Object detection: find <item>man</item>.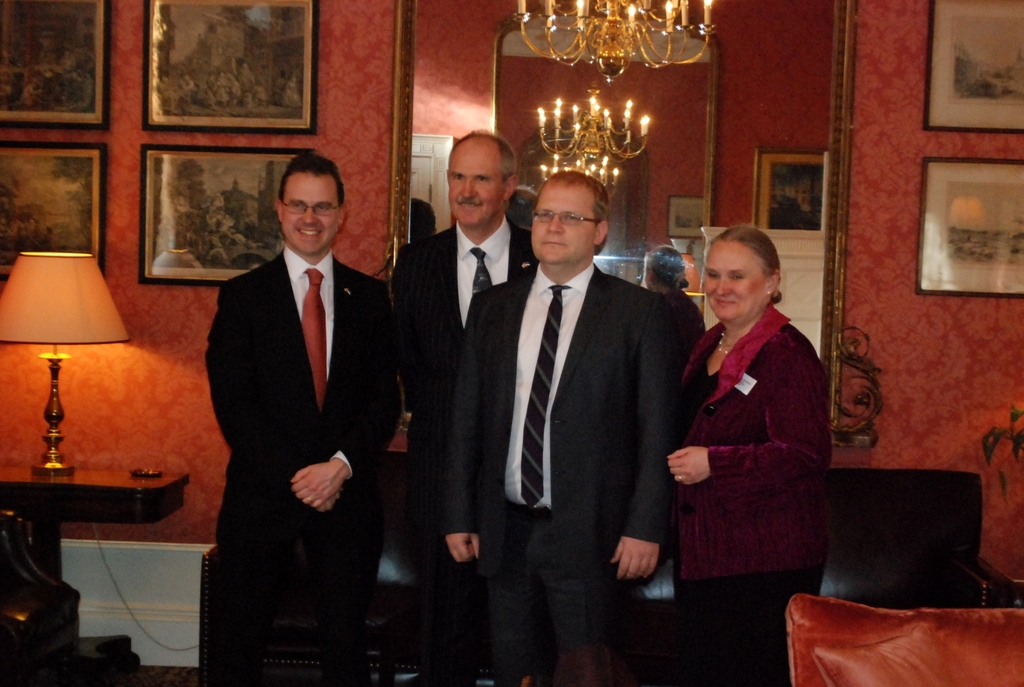
392,125,547,686.
